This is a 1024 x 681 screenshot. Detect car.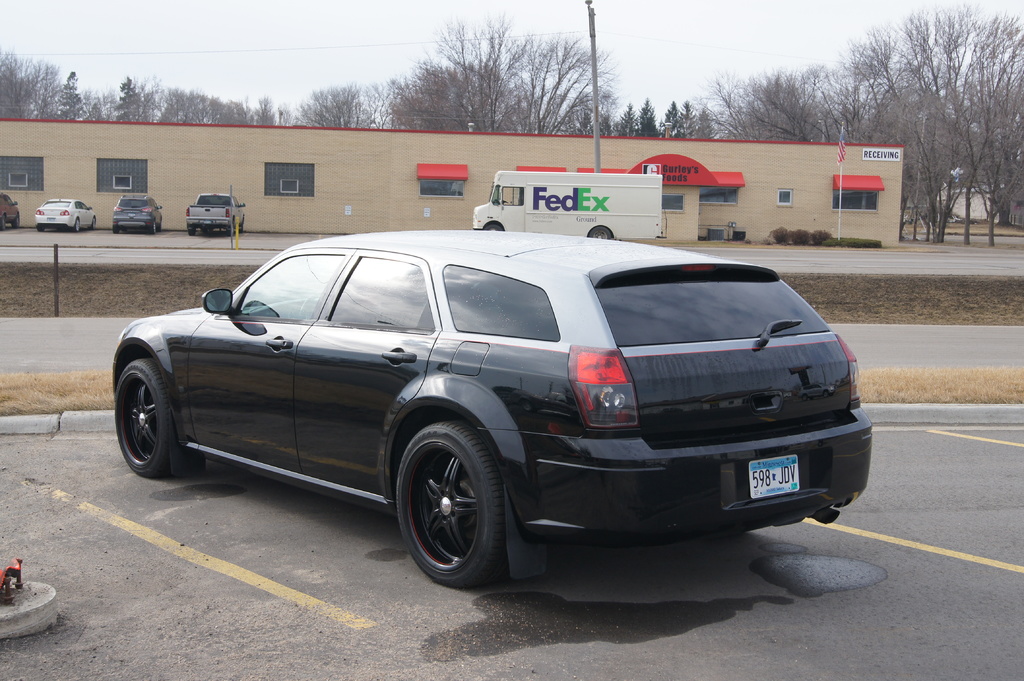
BBox(100, 230, 874, 589).
